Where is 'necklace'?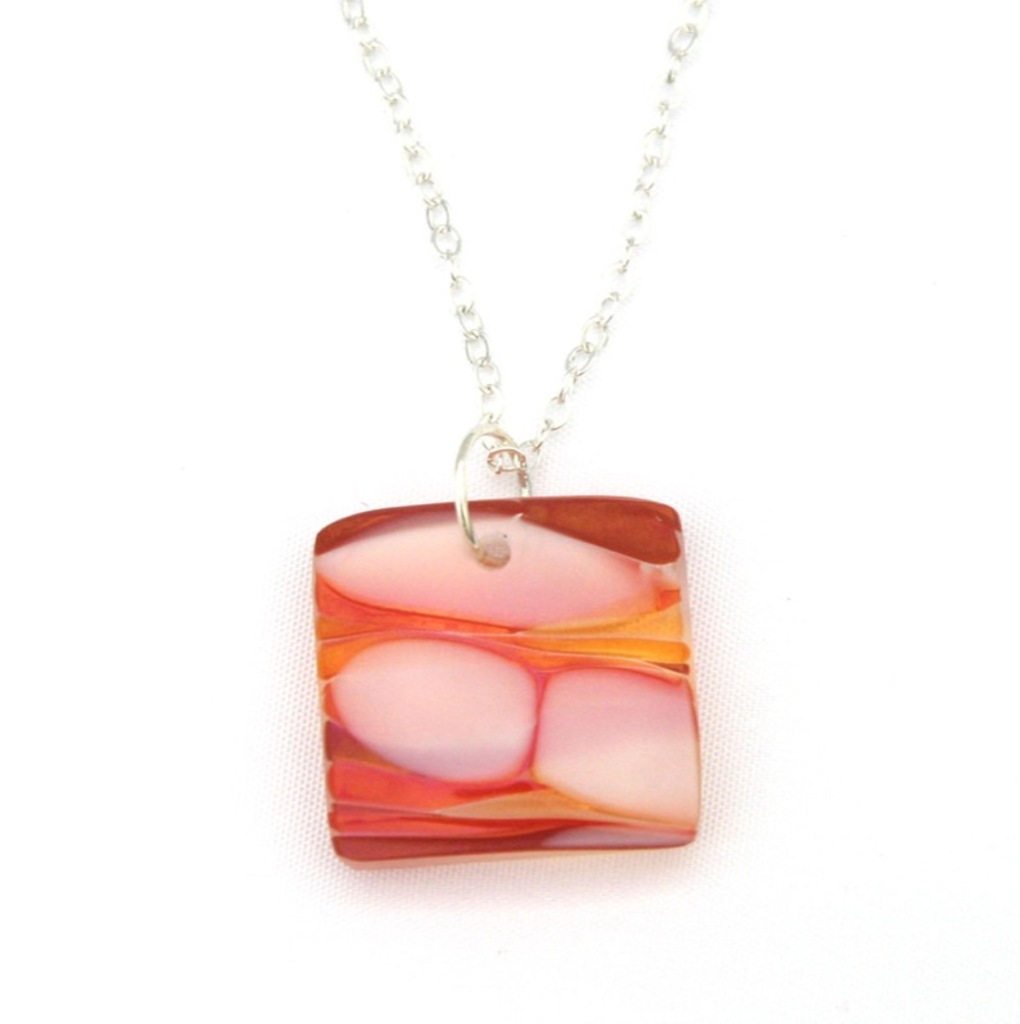
308,6,704,873.
